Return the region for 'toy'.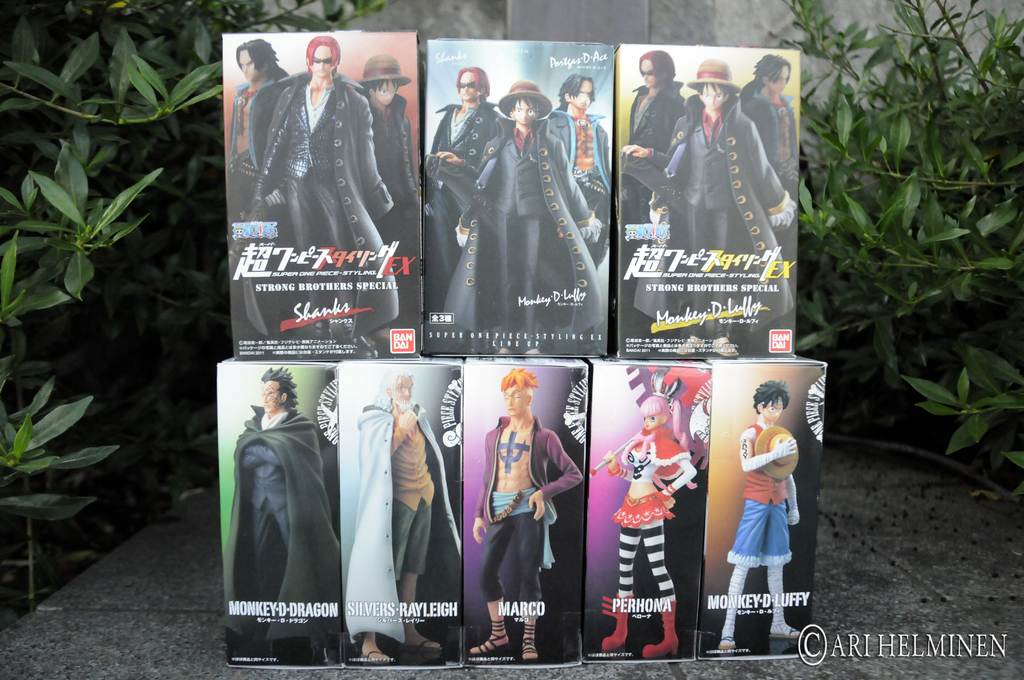
{"left": 548, "top": 74, "right": 614, "bottom": 268}.
